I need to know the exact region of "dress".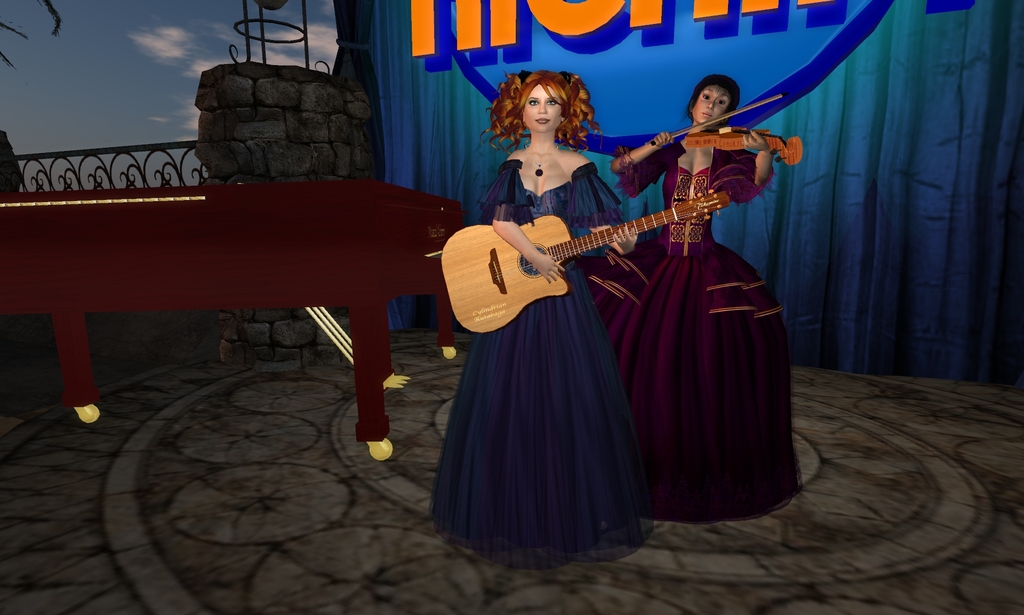
Region: locate(453, 102, 657, 566).
